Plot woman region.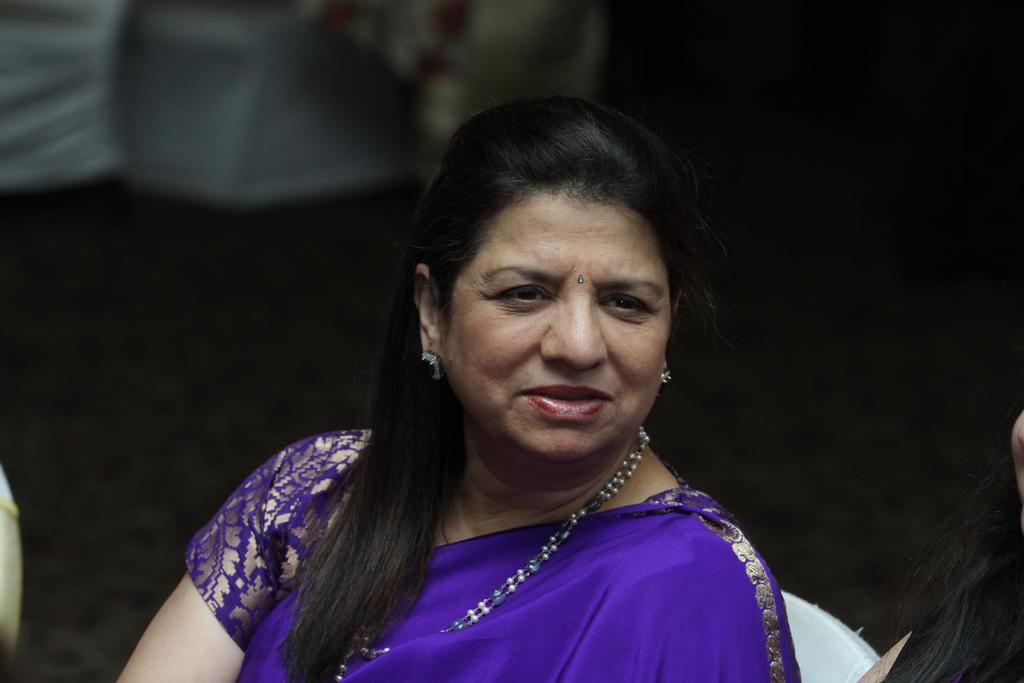
Plotted at [x1=139, y1=92, x2=847, y2=679].
